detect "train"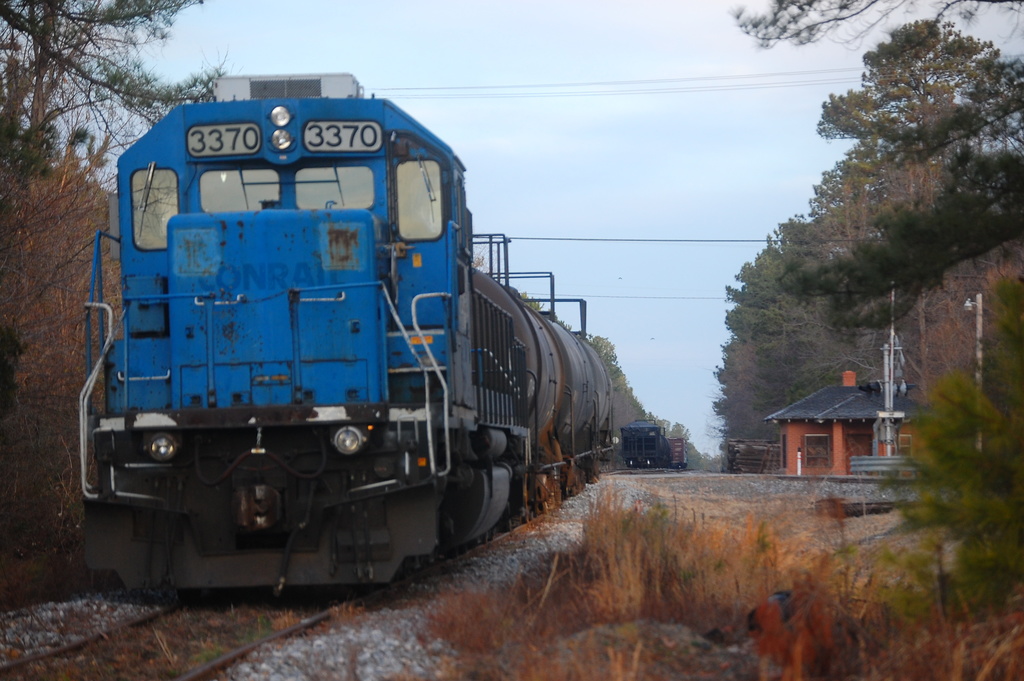
<bbox>75, 78, 616, 591</bbox>
